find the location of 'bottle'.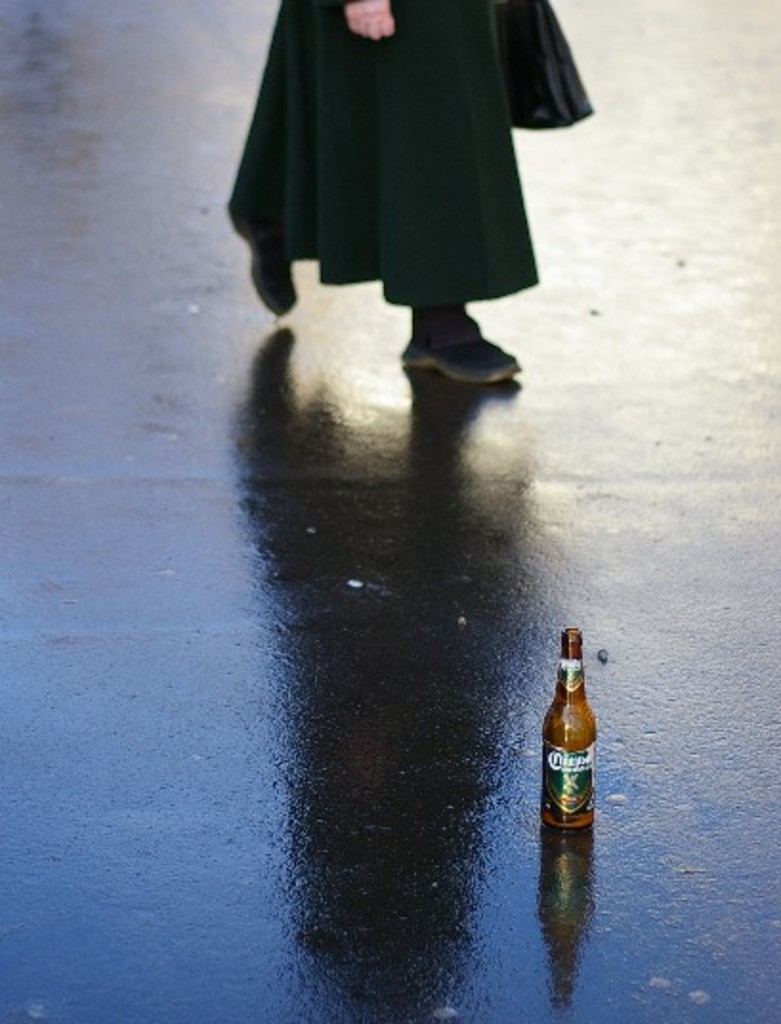
Location: left=537, top=642, right=607, bottom=850.
